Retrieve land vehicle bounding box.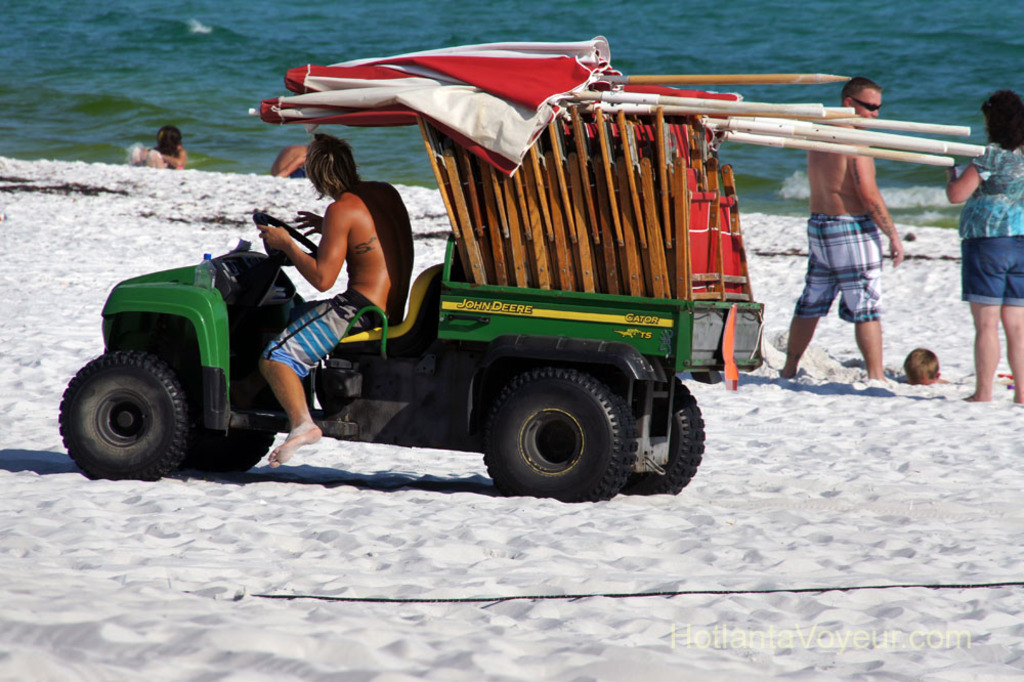
Bounding box: [x1=54, y1=35, x2=982, y2=505].
